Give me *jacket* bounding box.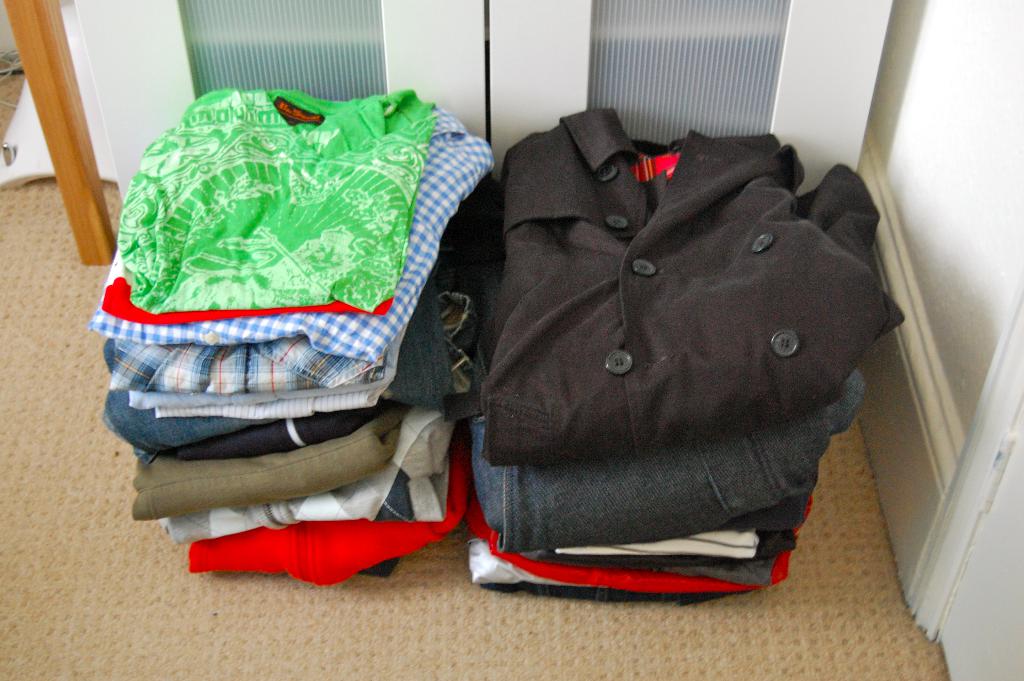
locate(448, 72, 868, 529).
